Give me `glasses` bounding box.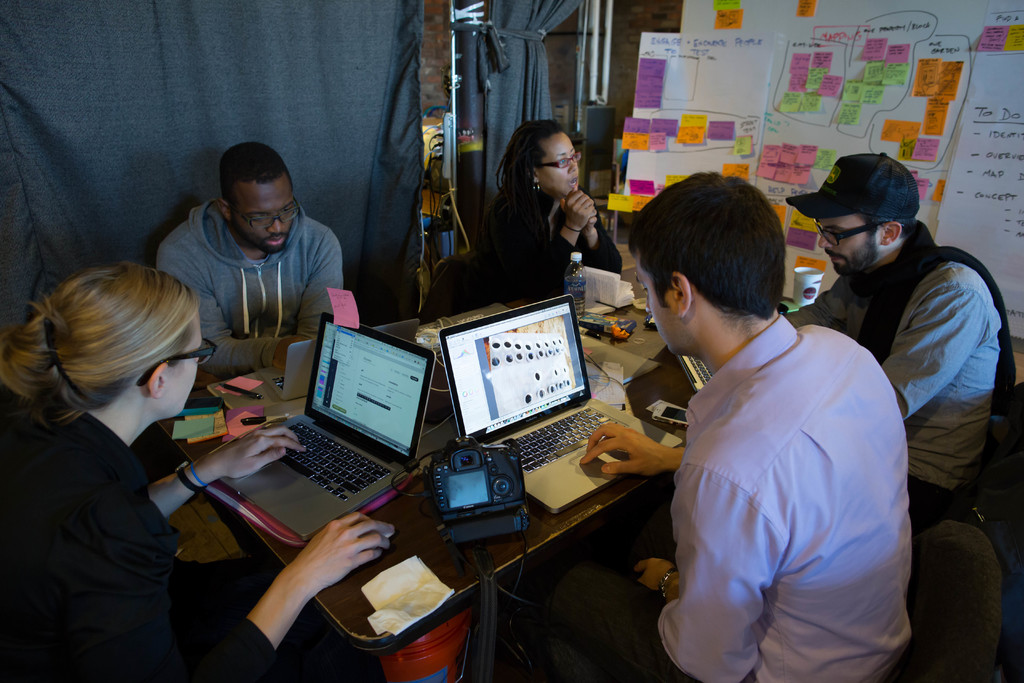
<region>812, 219, 908, 247</region>.
